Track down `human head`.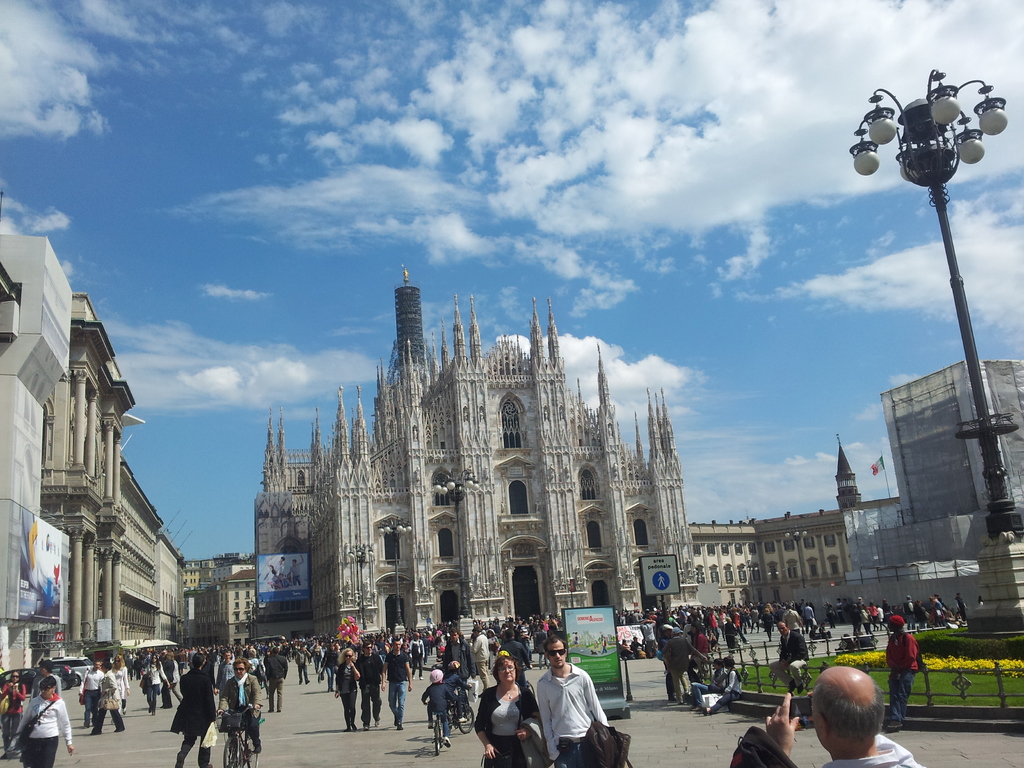
Tracked to region(361, 641, 373, 656).
